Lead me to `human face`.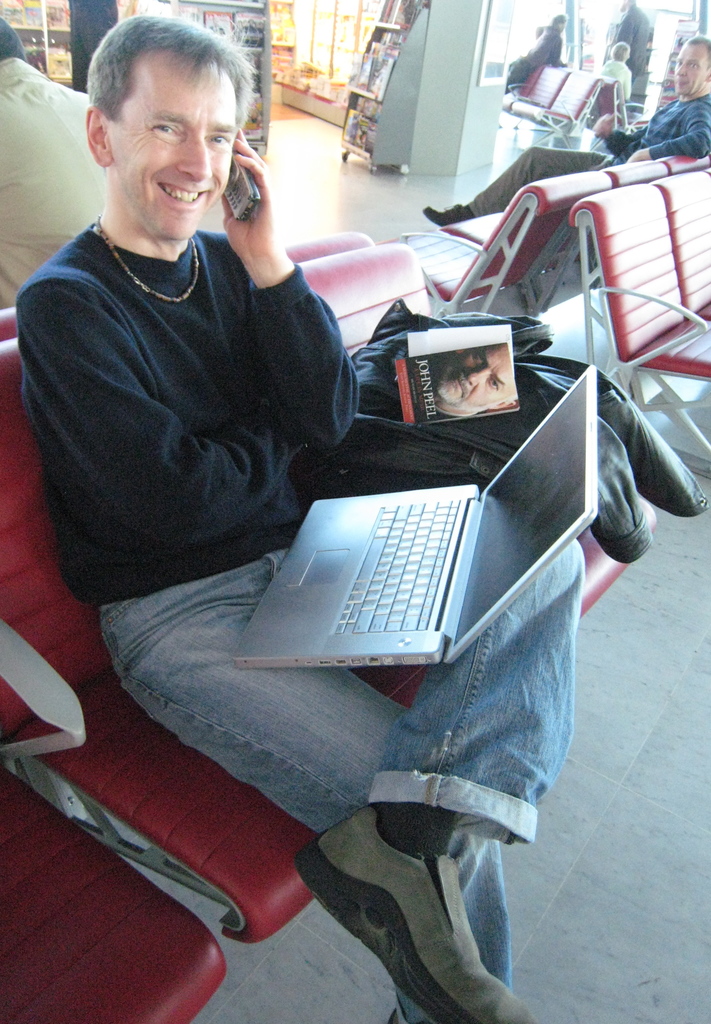
Lead to (116,69,241,234).
